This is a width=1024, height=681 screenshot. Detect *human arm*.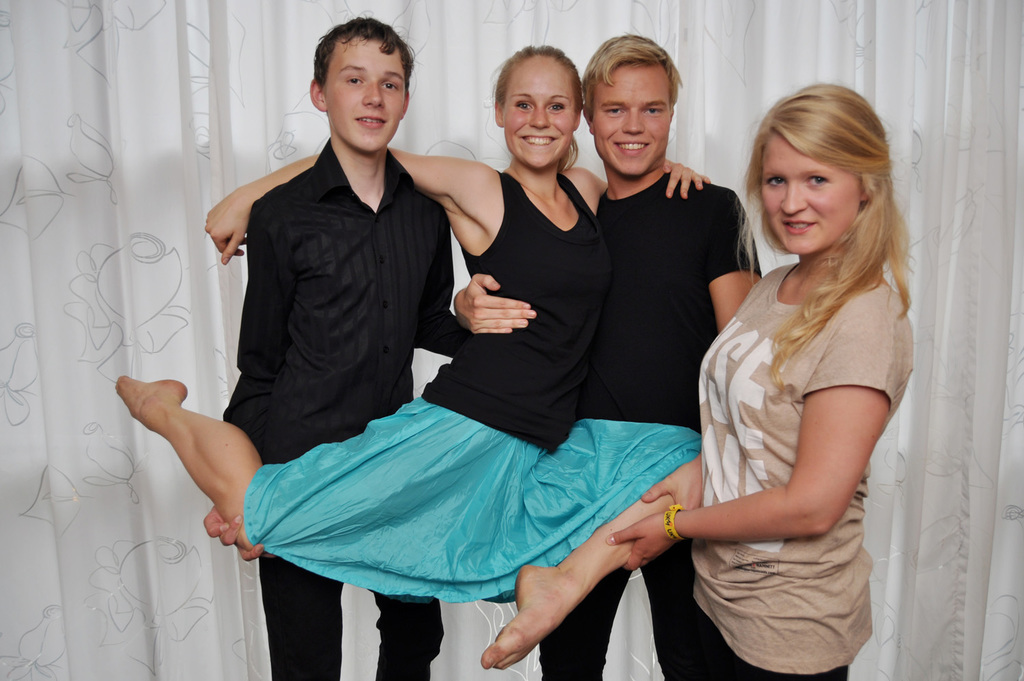
BBox(201, 196, 269, 567).
